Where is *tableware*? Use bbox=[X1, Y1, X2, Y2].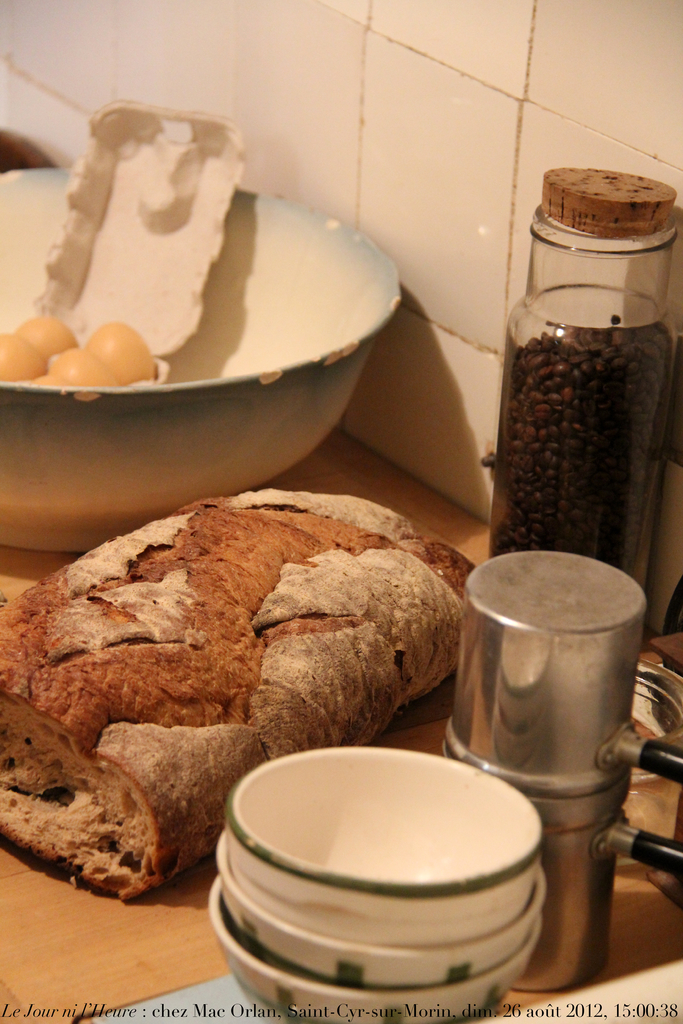
bbox=[0, 164, 406, 556].
